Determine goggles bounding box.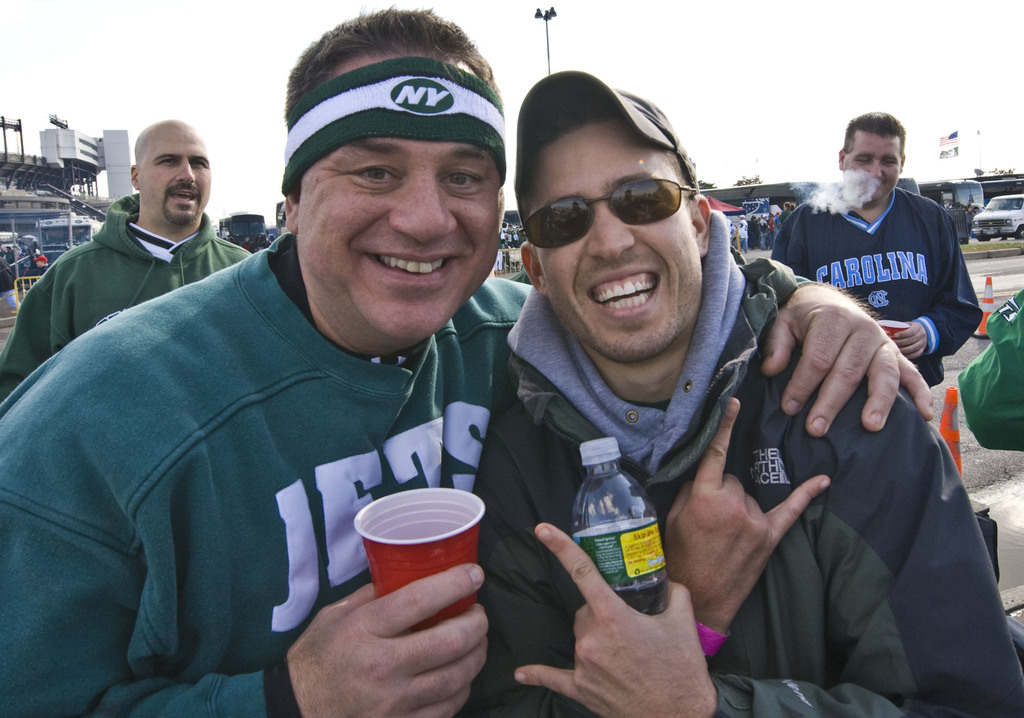
Determined: <box>526,158,716,238</box>.
